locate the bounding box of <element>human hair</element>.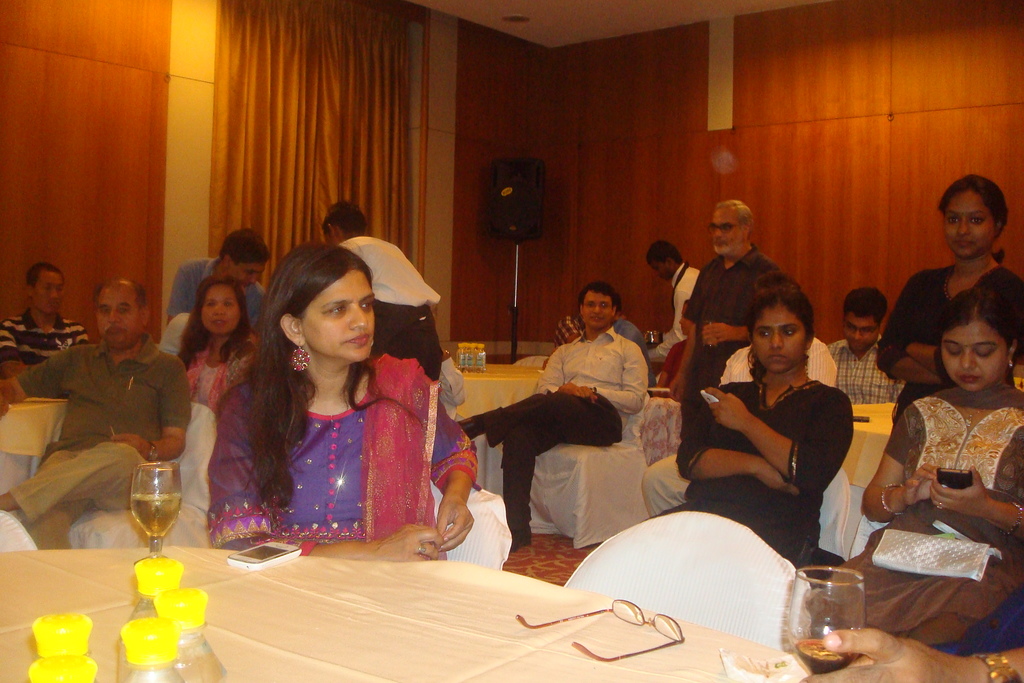
Bounding box: left=932, top=168, right=1009, bottom=238.
